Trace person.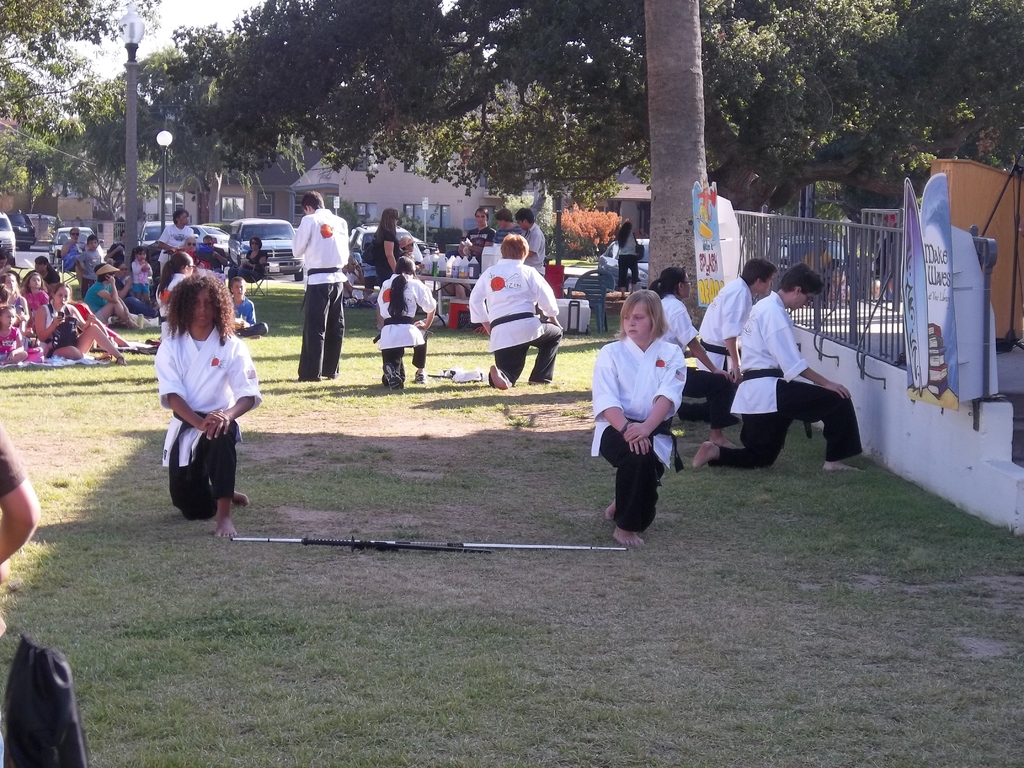
Traced to (615, 223, 637, 281).
